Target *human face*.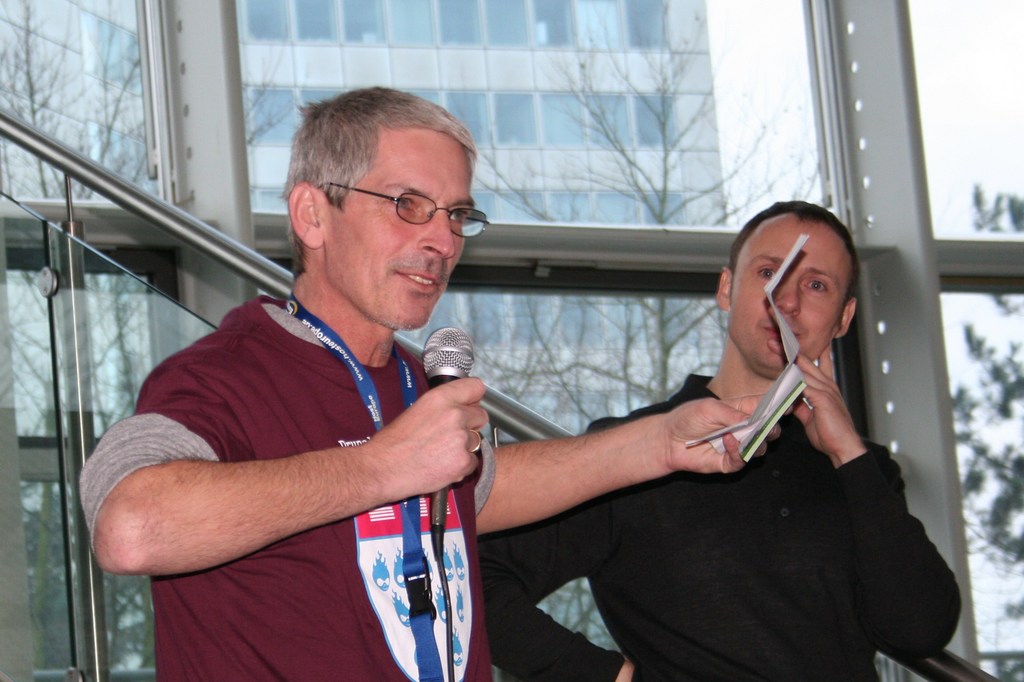
Target region: [x1=727, y1=218, x2=845, y2=370].
